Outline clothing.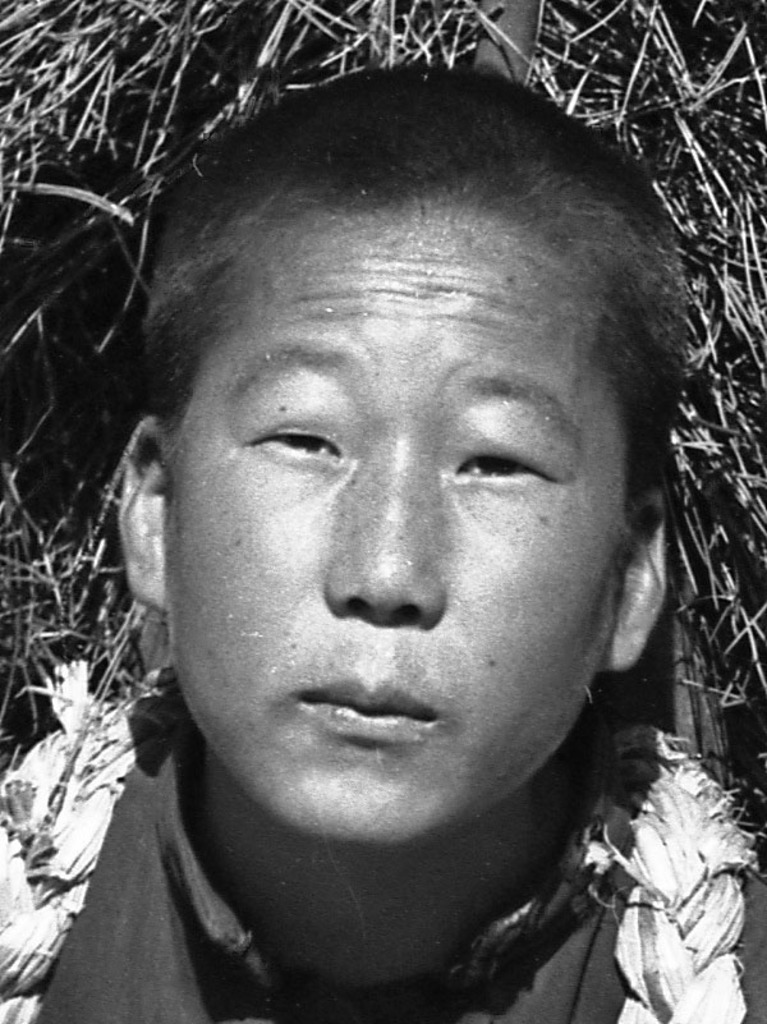
Outline: <region>0, 701, 736, 1010</region>.
